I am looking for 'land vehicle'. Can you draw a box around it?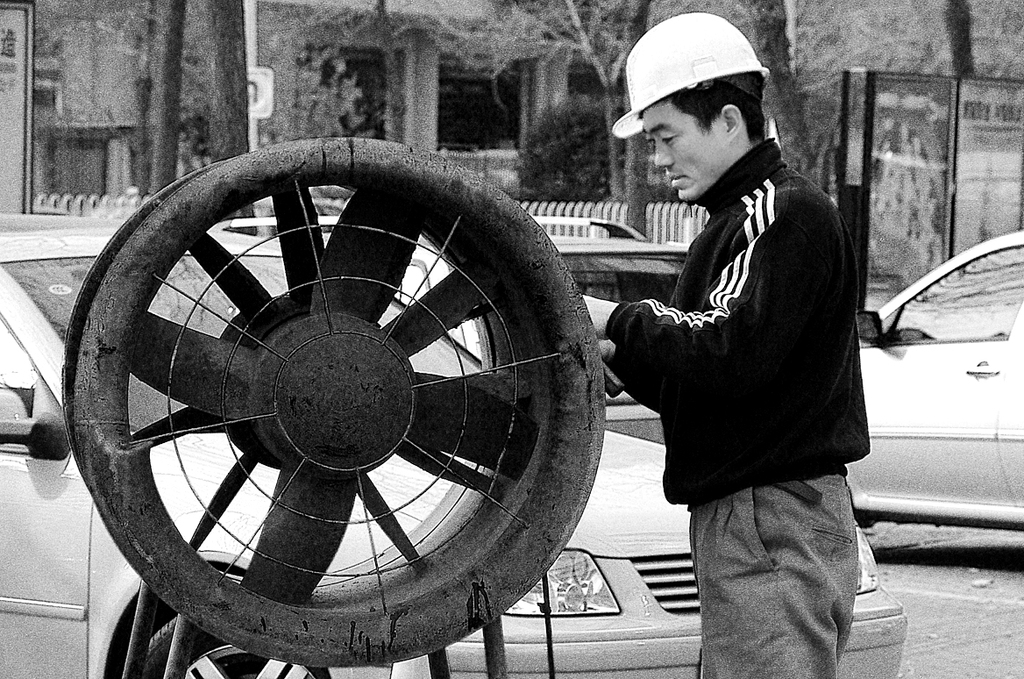
Sure, the bounding box is (left=0, top=232, right=911, bottom=678).
